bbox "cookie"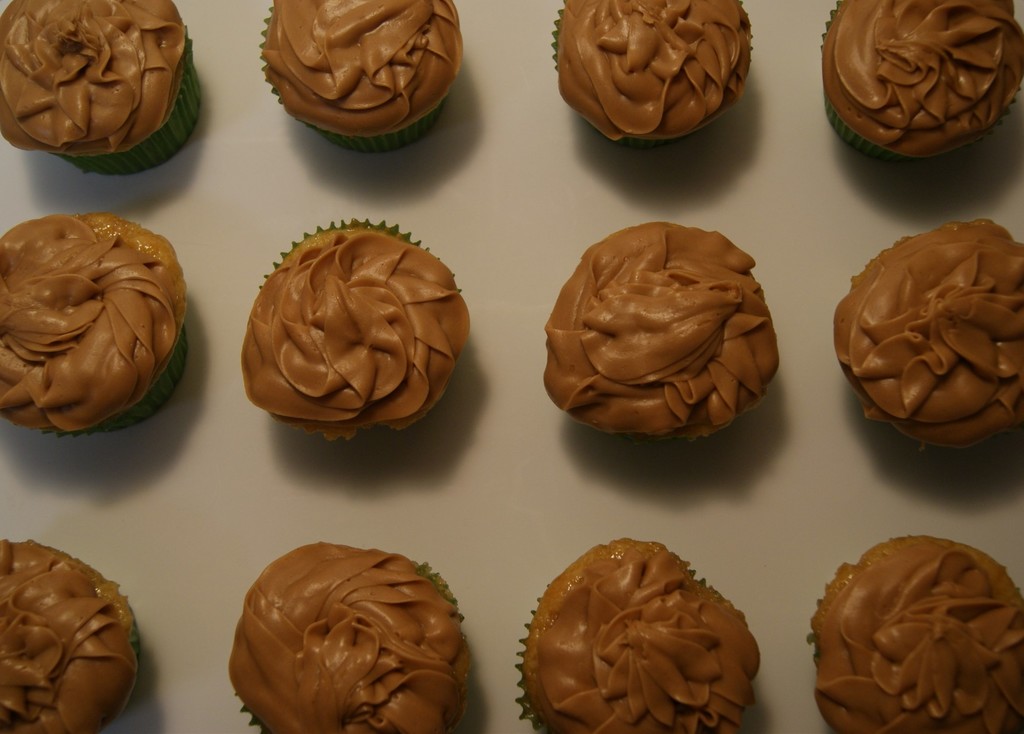
detection(543, 220, 780, 446)
